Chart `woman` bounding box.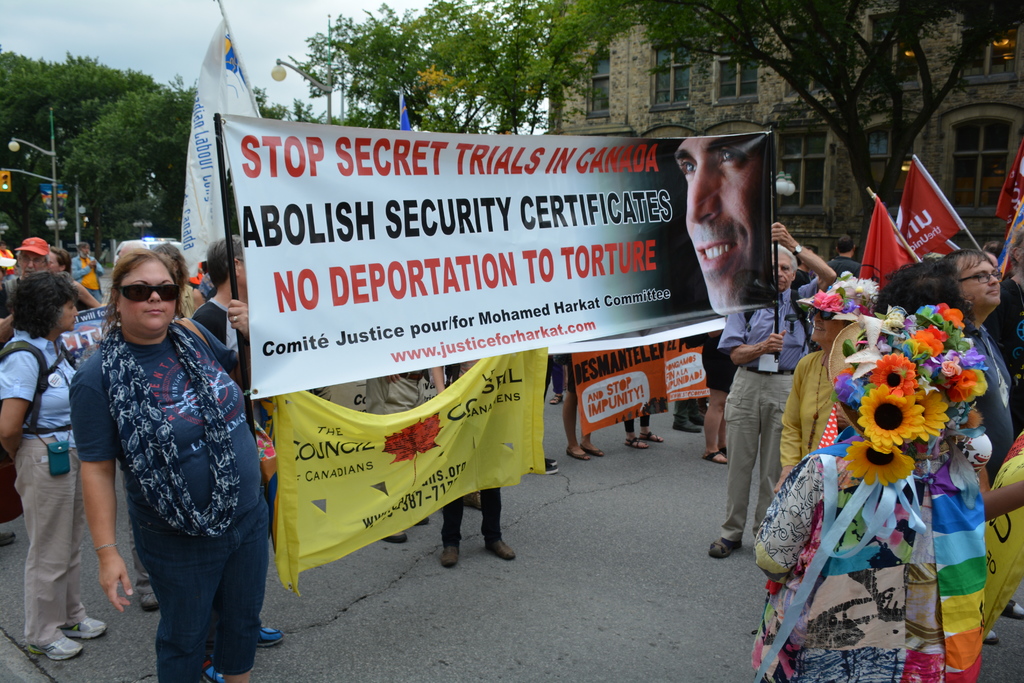
Charted: 781, 274, 881, 506.
